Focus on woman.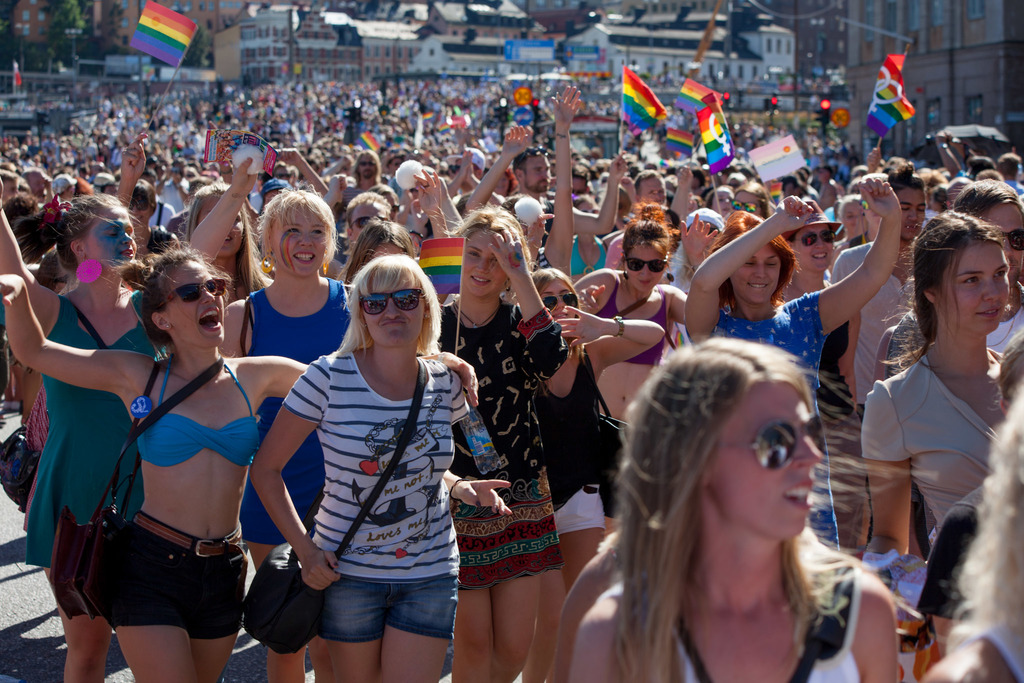
Focused at <box>779,202,859,415</box>.
